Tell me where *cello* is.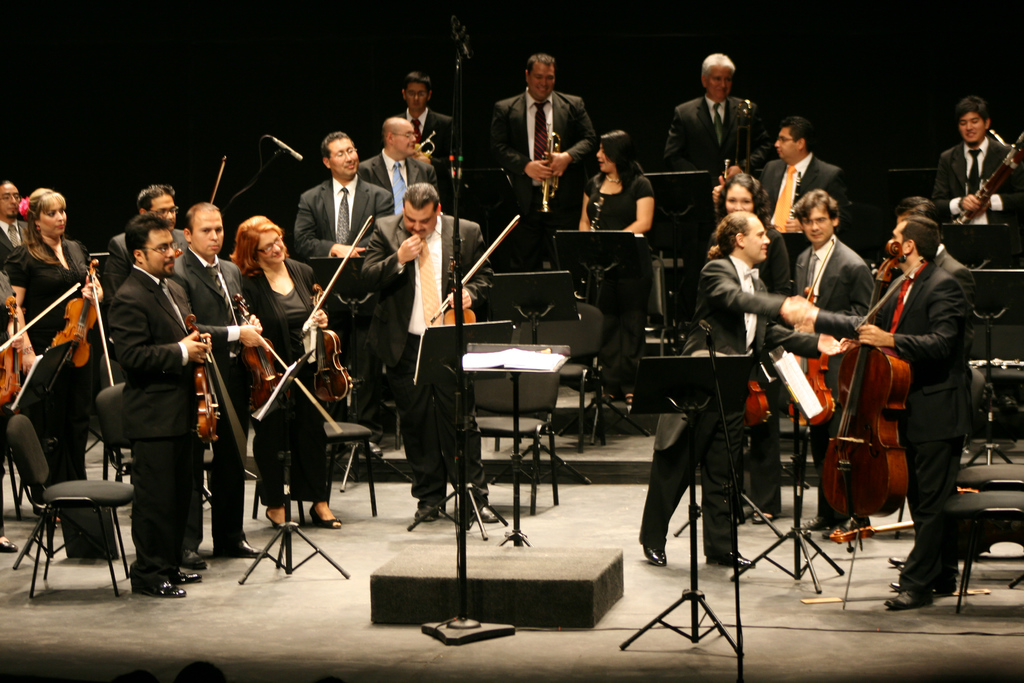
*cello* is at [x1=49, y1=256, x2=119, y2=388].
